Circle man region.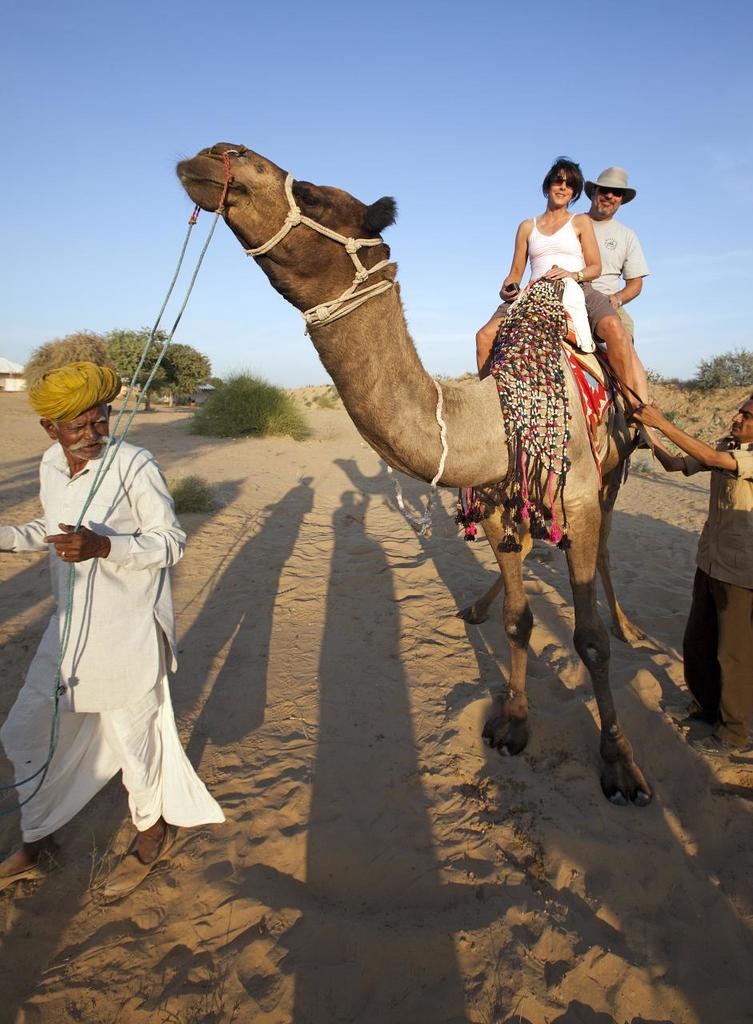
Region: bbox(19, 346, 206, 866).
